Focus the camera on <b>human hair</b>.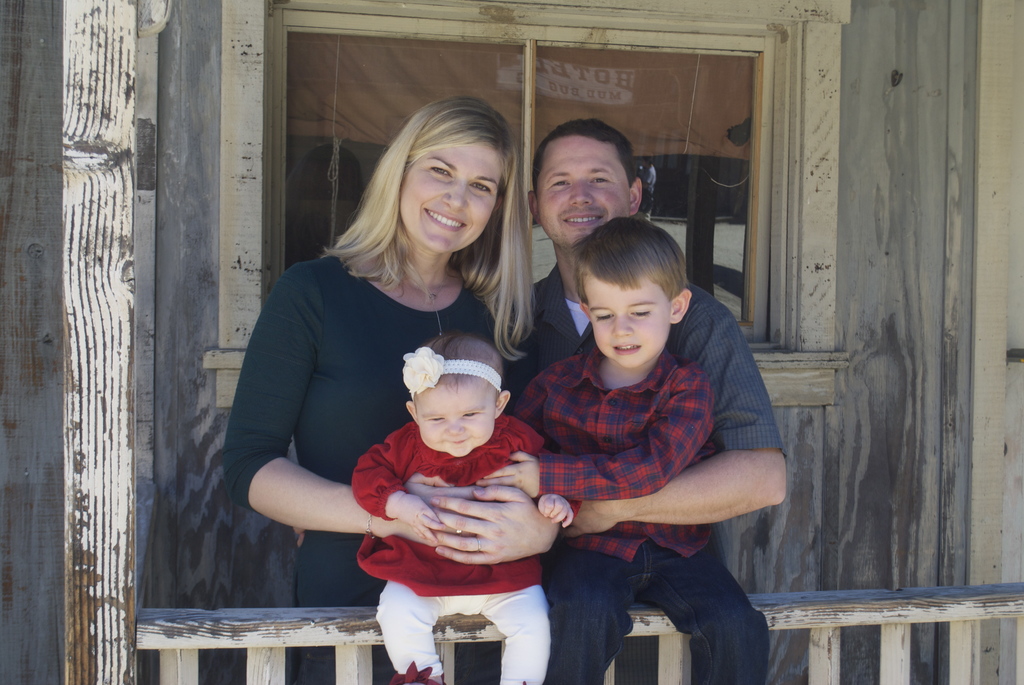
Focus region: 570,210,692,322.
